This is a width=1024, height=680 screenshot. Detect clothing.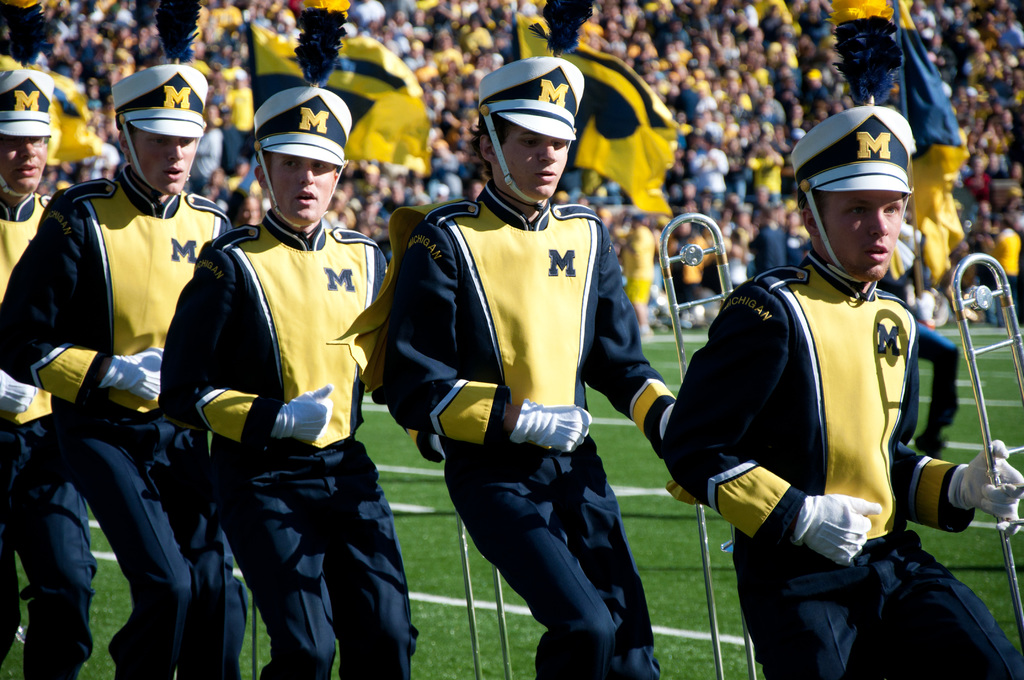
left=417, top=61, right=444, bottom=81.
